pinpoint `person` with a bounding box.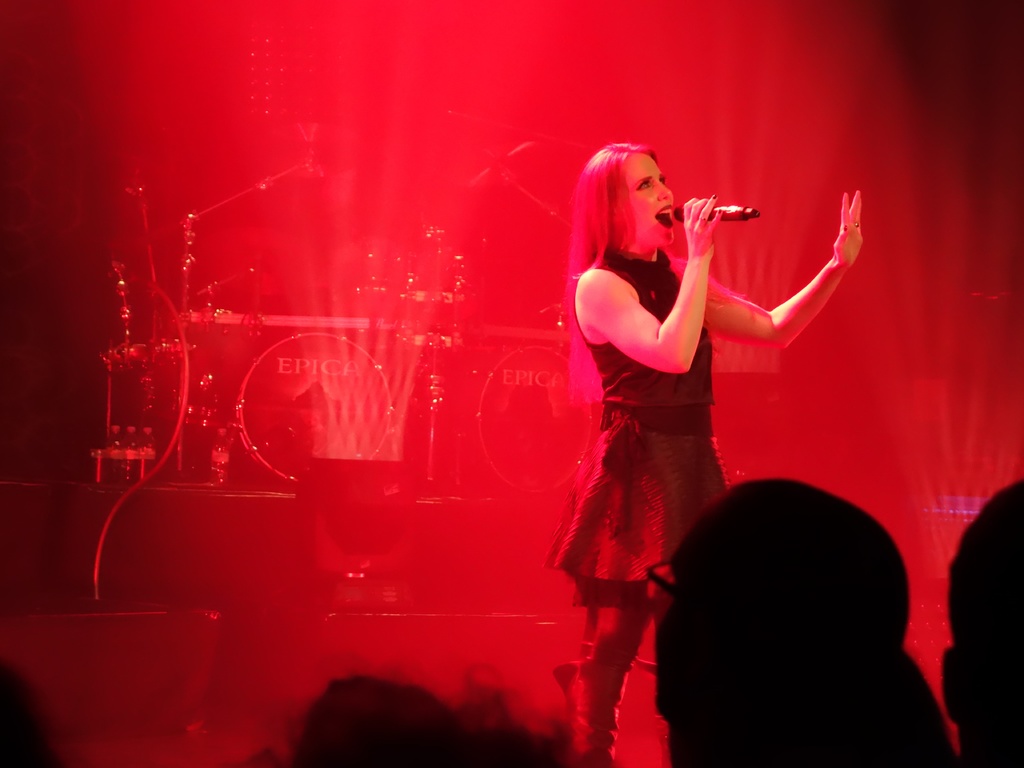
{"x1": 536, "y1": 147, "x2": 864, "y2": 767}.
